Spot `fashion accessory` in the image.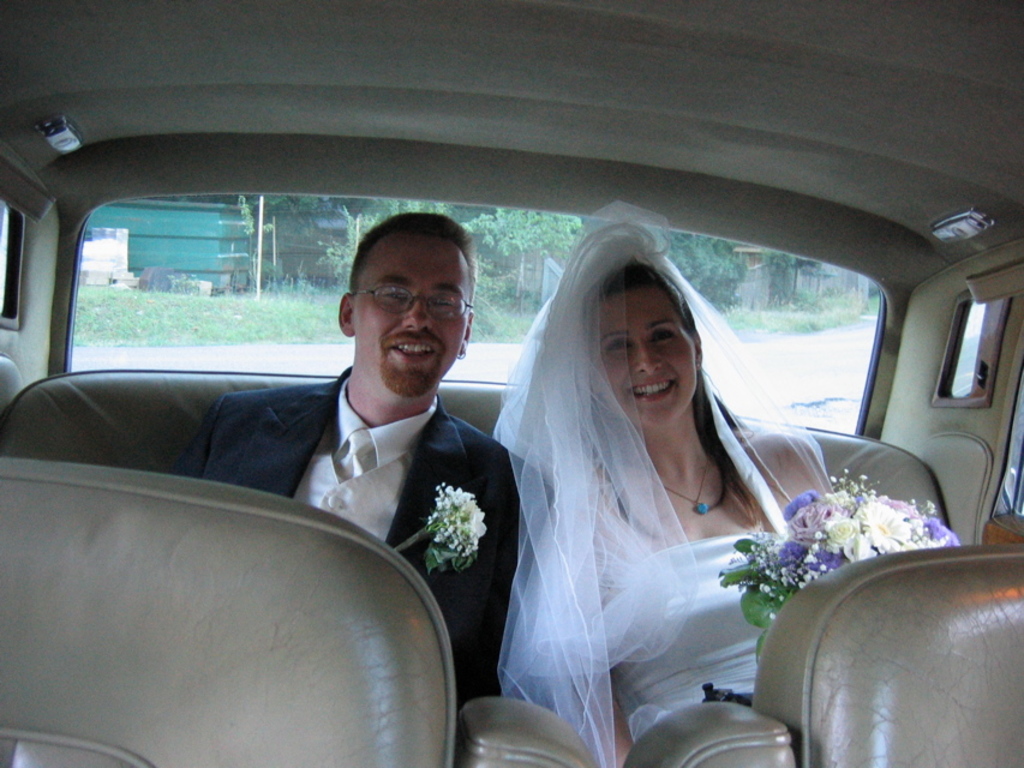
`fashion accessory` found at {"left": 490, "top": 200, "right": 839, "bottom": 767}.
